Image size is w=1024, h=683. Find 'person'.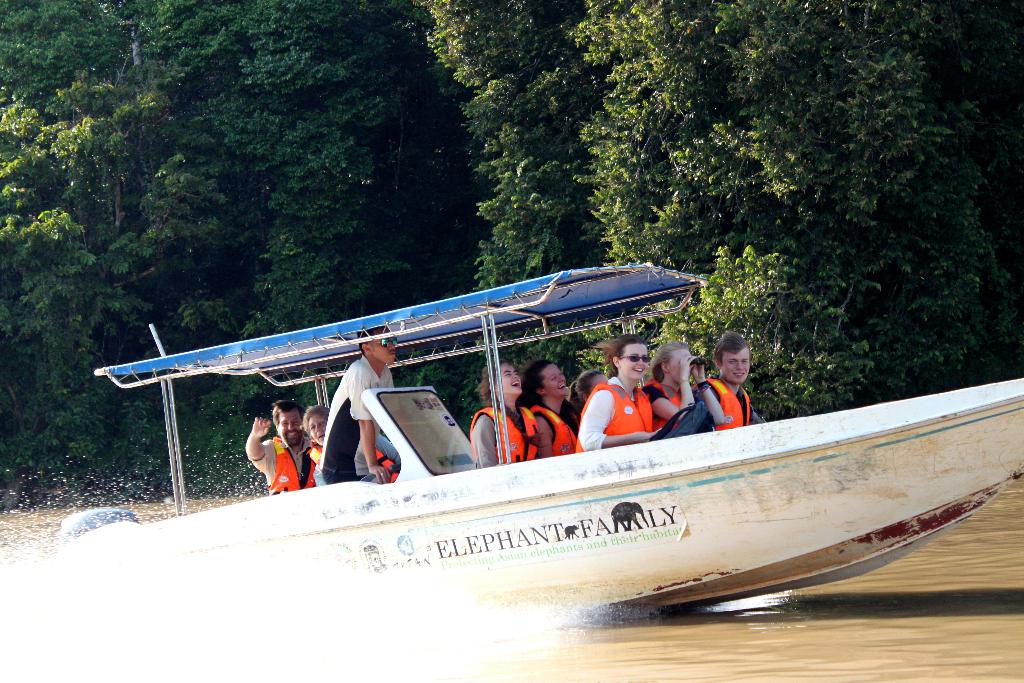
bbox=(470, 360, 549, 473).
